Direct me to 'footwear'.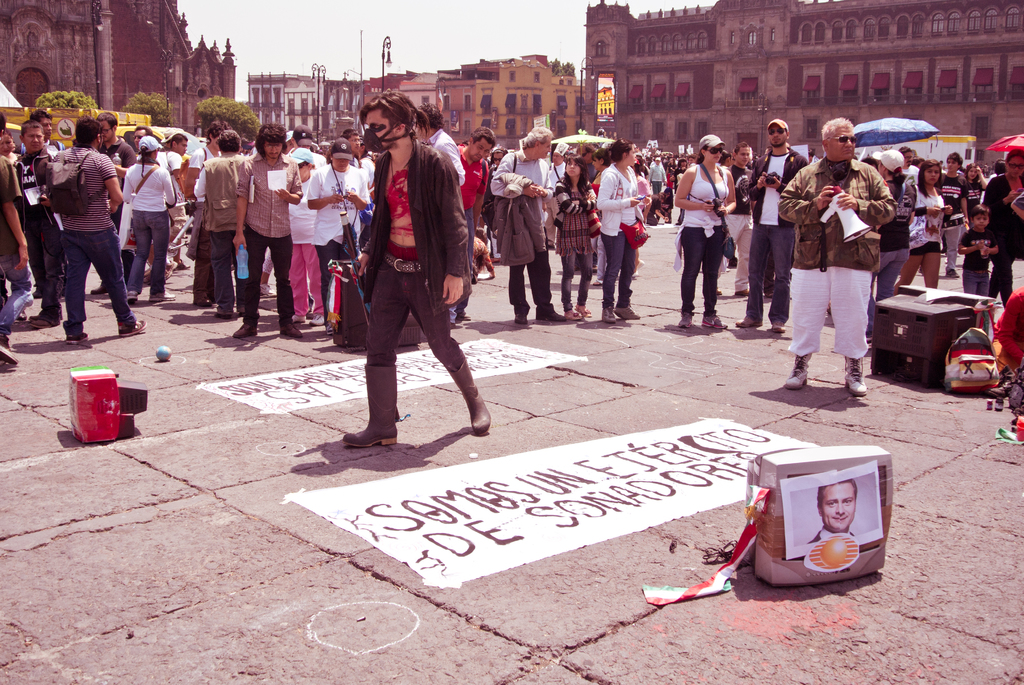
Direction: crop(90, 281, 108, 296).
